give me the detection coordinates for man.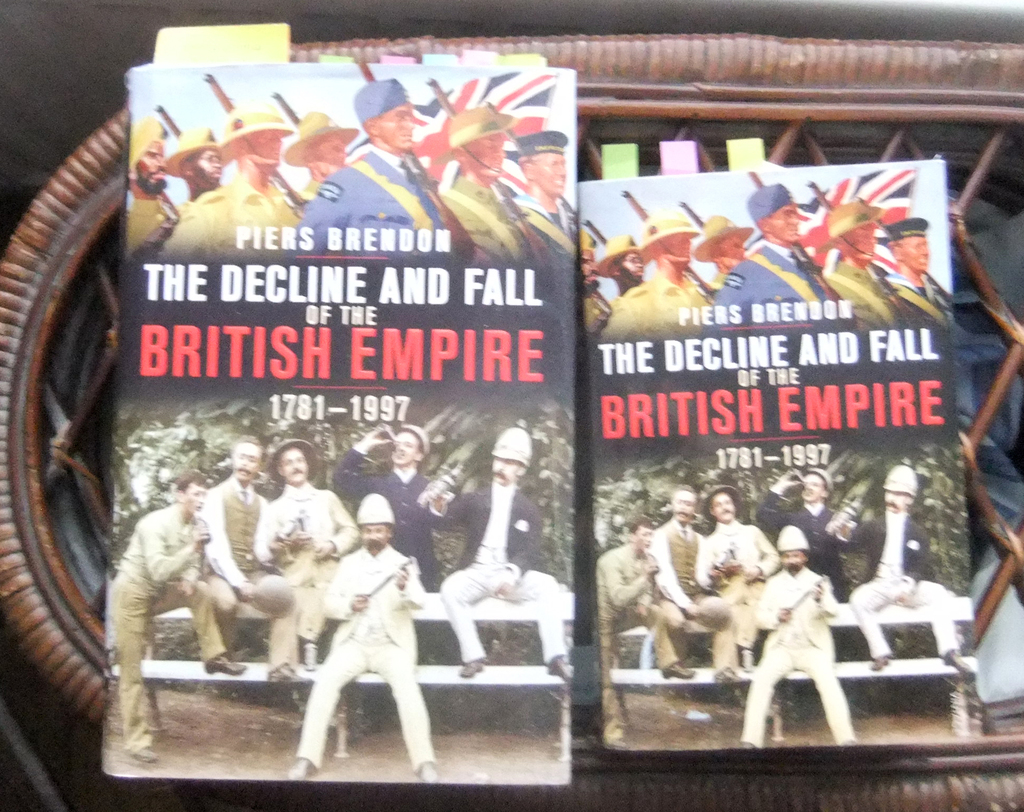
bbox(259, 439, 356, 647).
